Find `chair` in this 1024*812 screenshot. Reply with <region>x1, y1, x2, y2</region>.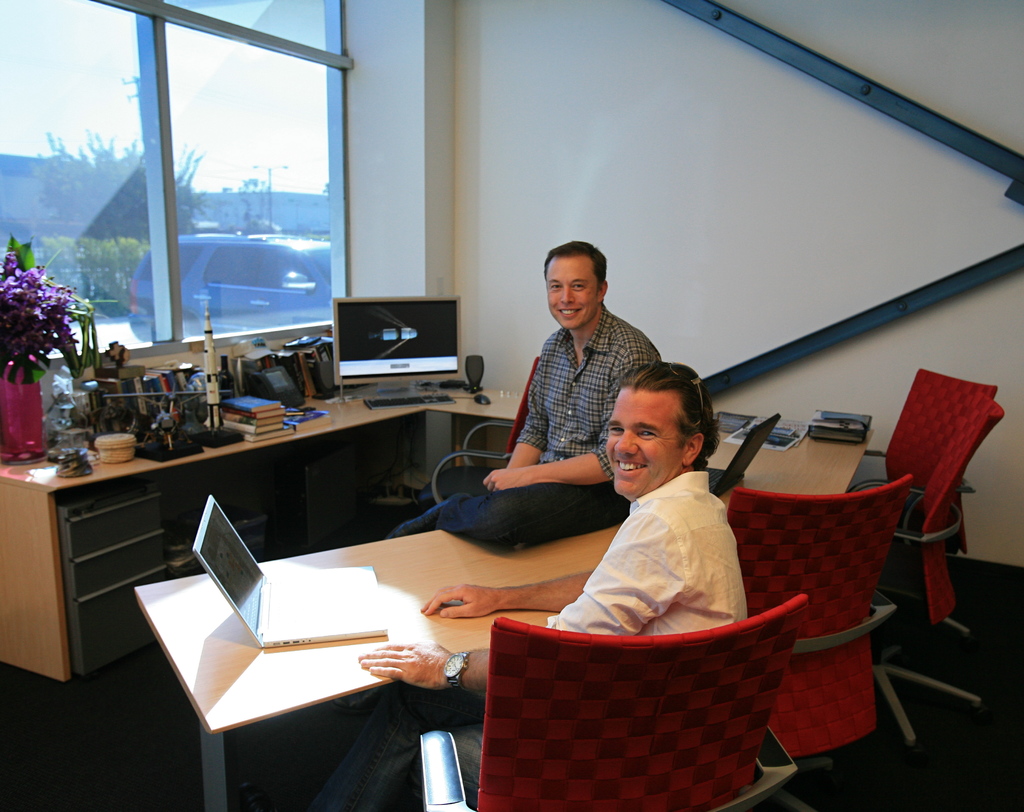
<region>853, 368, 994, 631</region>.
